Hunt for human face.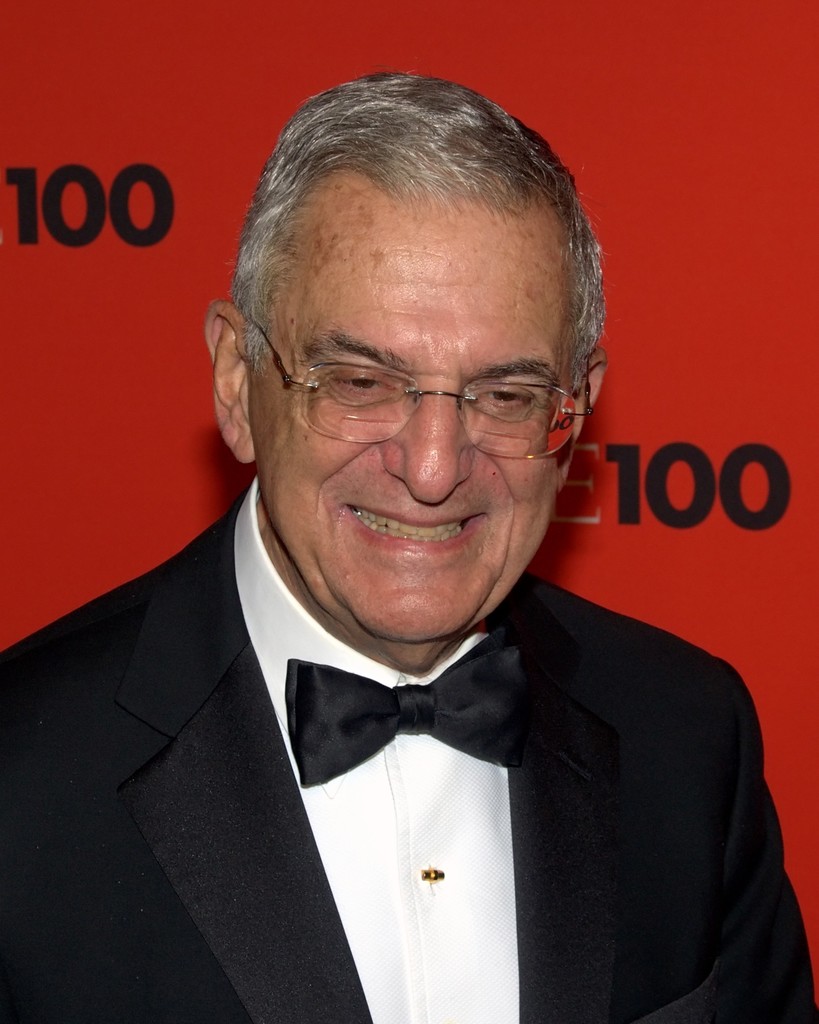
Hunted down at bbox=(259, 189, 576, 653).
